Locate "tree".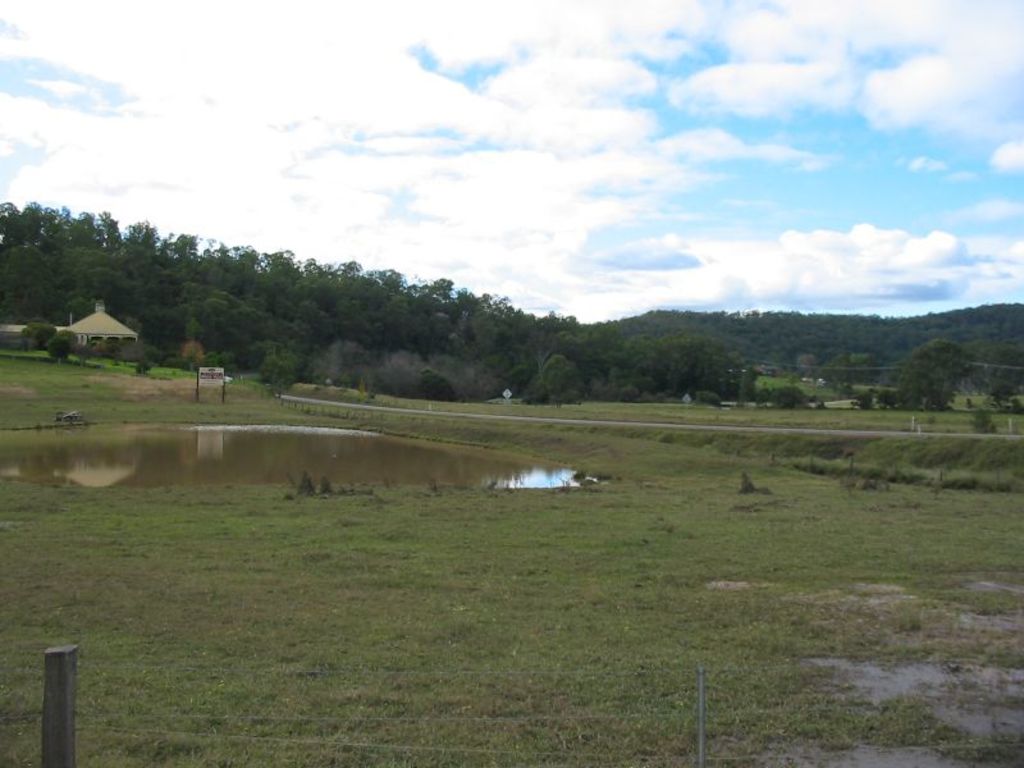
Bounding box: <region>257, 351, 305, 401</region>.
